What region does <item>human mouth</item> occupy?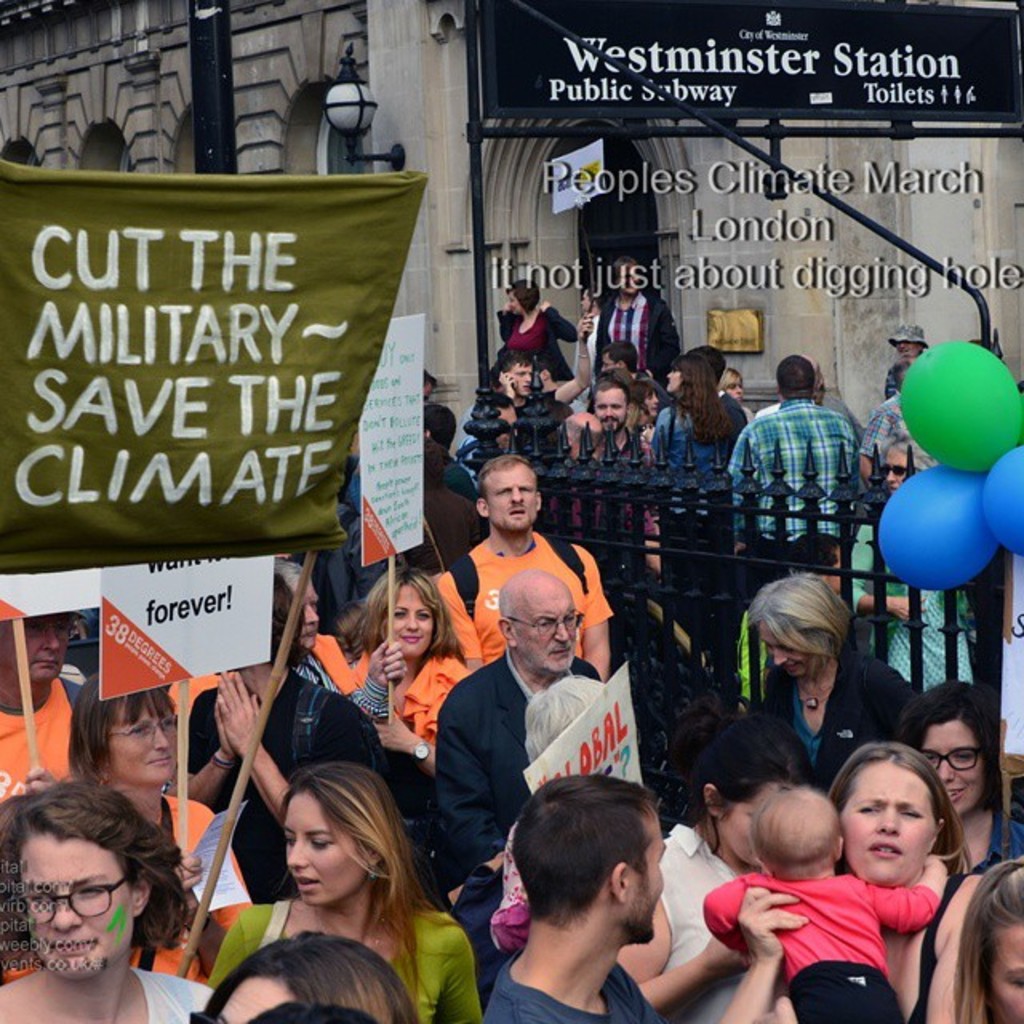
rect(293, 880, 323, 891).
